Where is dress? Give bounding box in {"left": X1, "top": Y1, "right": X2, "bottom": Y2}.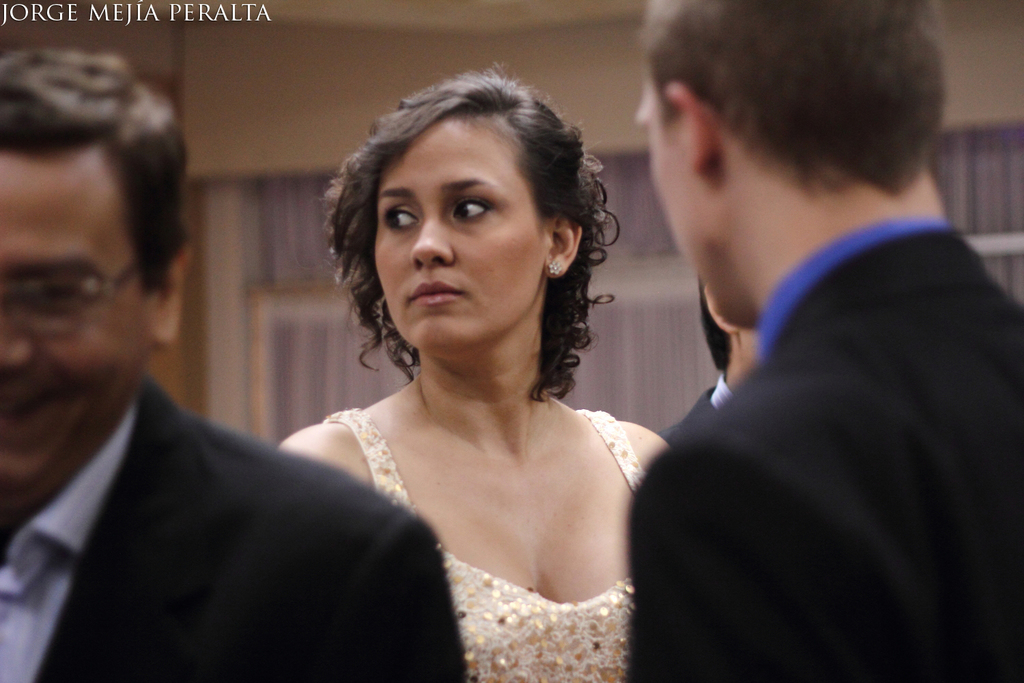
{"left": 322, "top": 407, "right": 642, "bottom": 682}.
